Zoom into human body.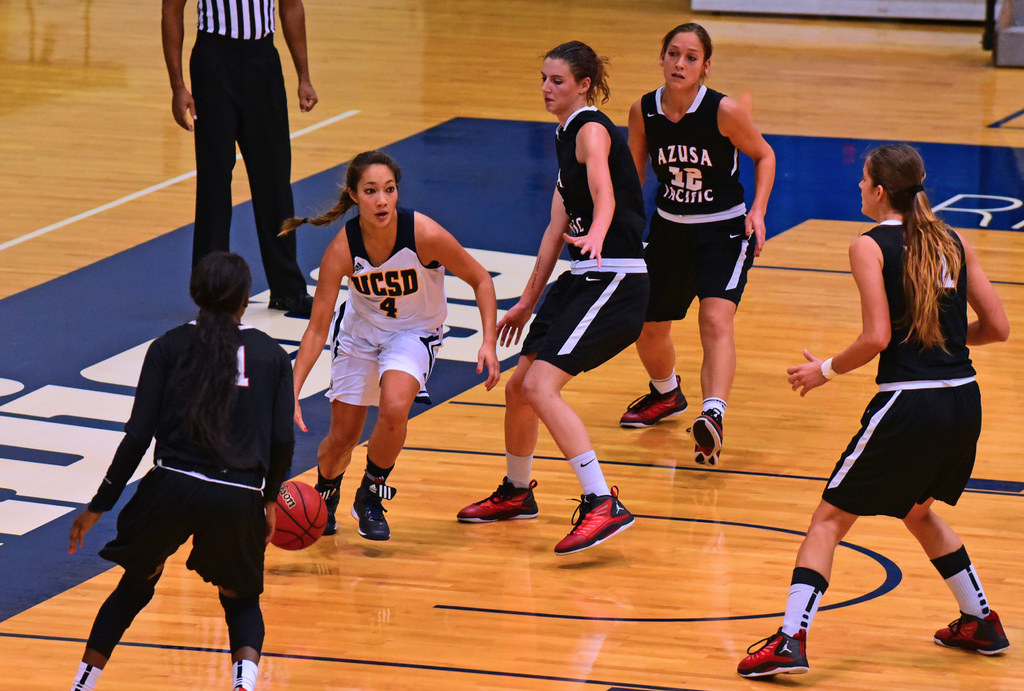
Zoom target: 69, 242, 295, 677.
